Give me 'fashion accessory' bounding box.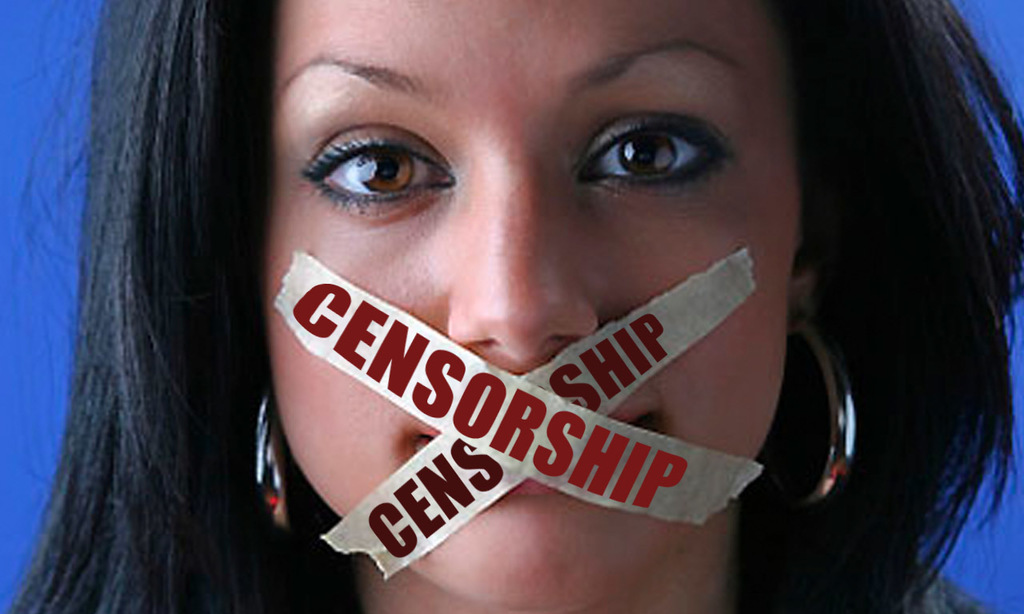
{"x1": 246, "y1": 393, "x2": 290, "y2": 538}.
